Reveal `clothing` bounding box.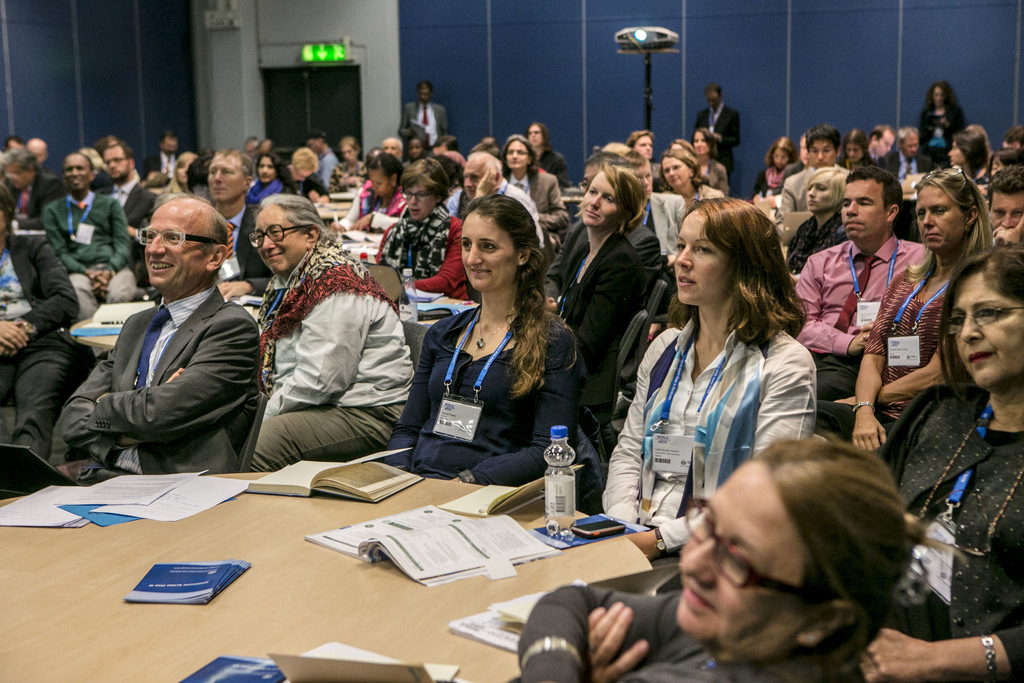
Revealed: [left=547, top=220, right=653, bottom=440].
